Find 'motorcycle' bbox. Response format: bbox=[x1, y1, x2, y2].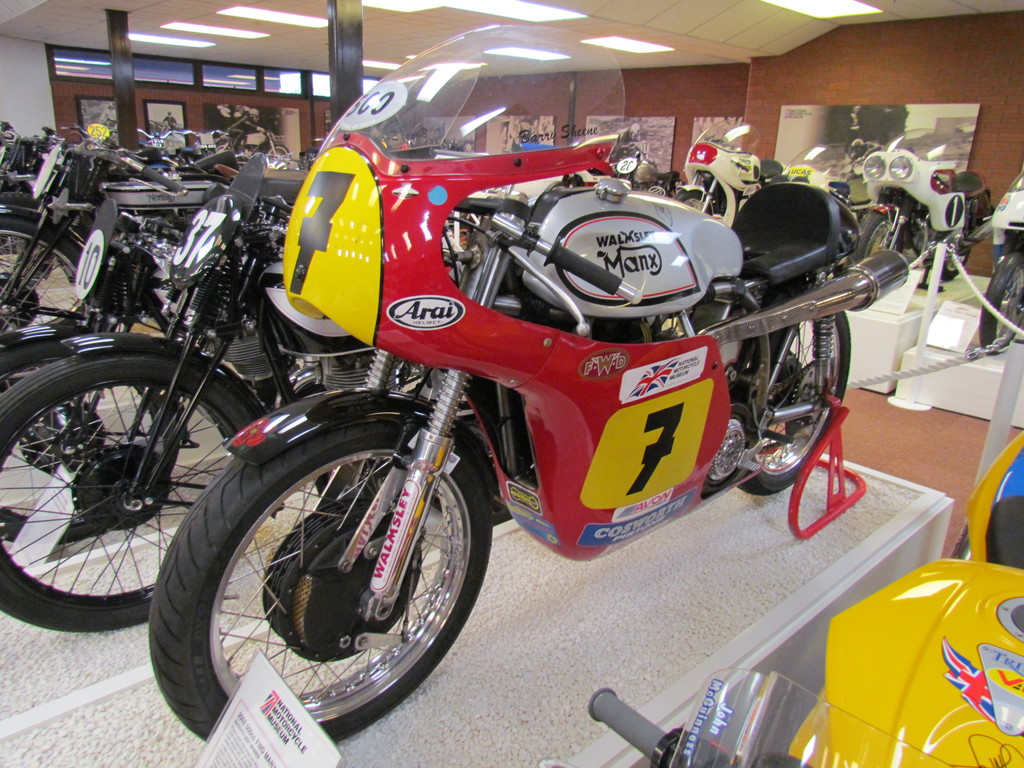
bbox=[0, 124, 309, 342].
